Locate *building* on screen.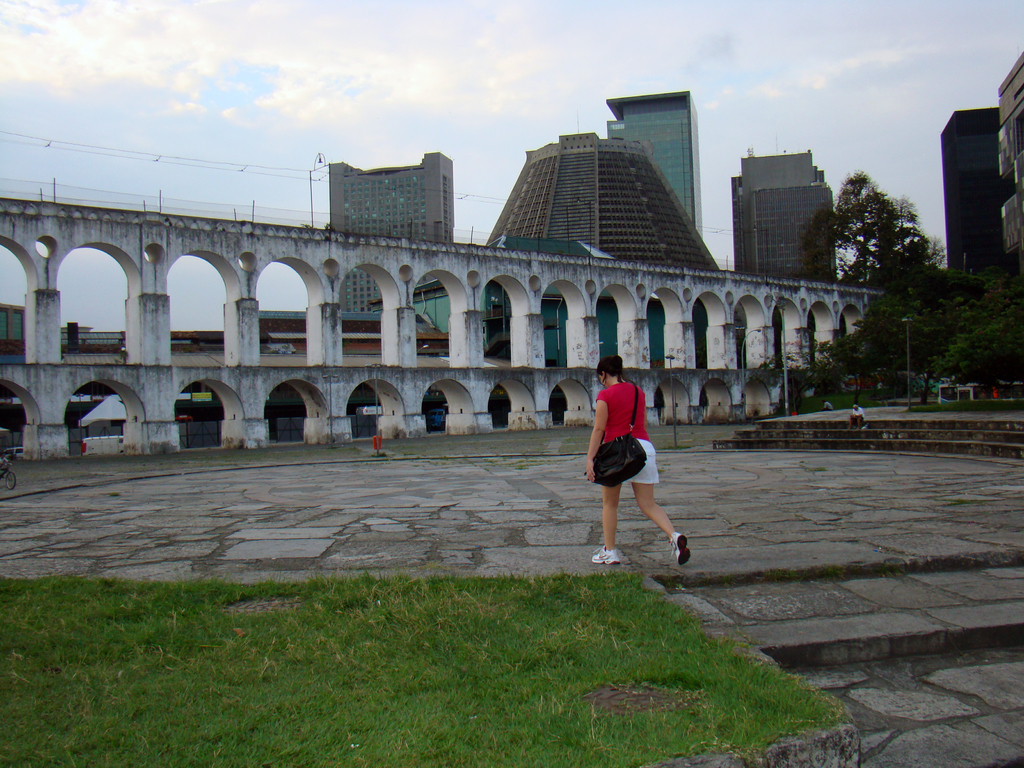
On screen at pyautogui.locateOnScreen(483, 111, 718, 268).
